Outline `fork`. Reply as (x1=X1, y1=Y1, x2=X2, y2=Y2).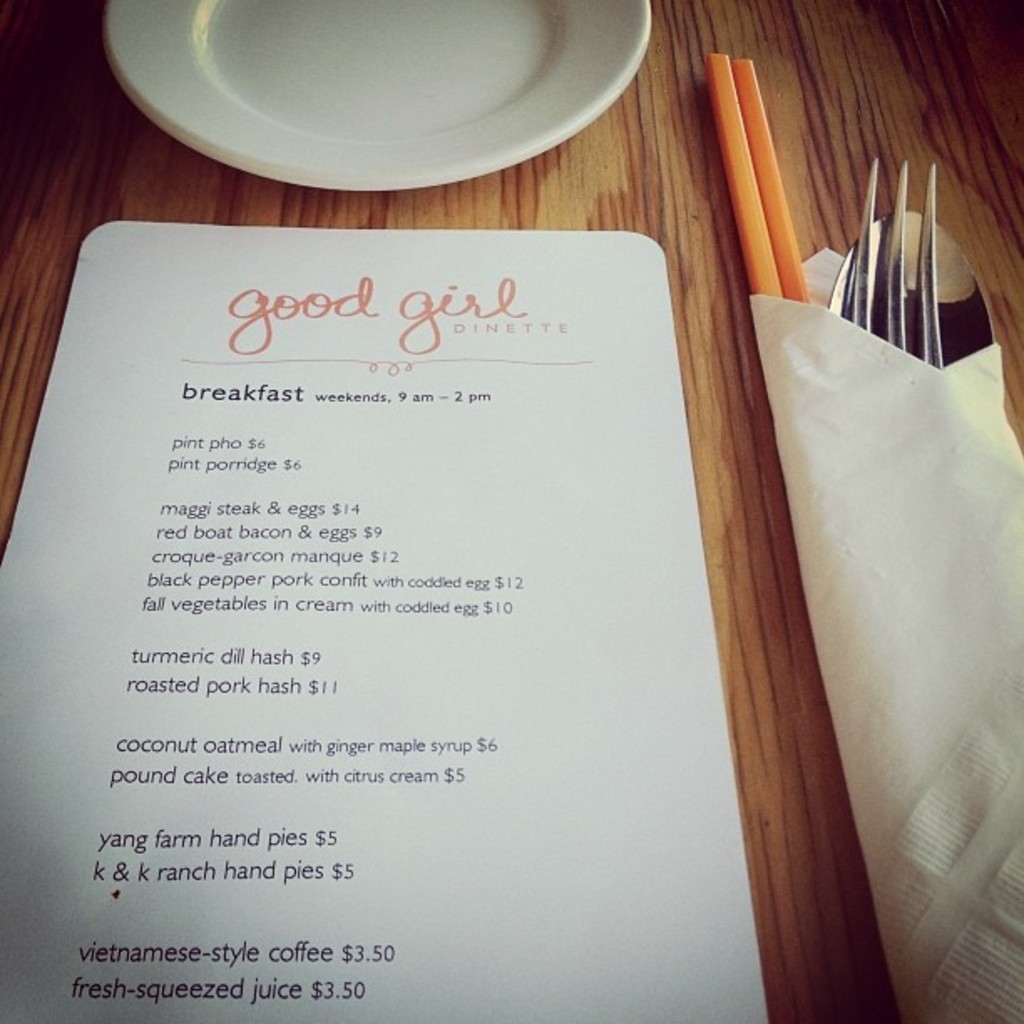
(x1=847, y1=154, x2=947, y2=373).
